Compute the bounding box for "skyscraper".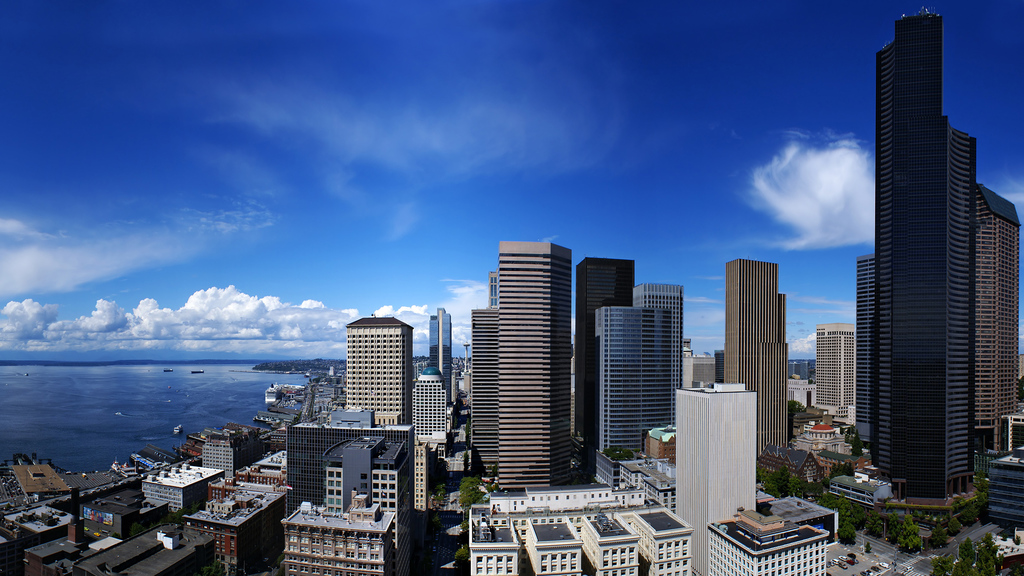
bbox=[593, 305, 671, 488].
